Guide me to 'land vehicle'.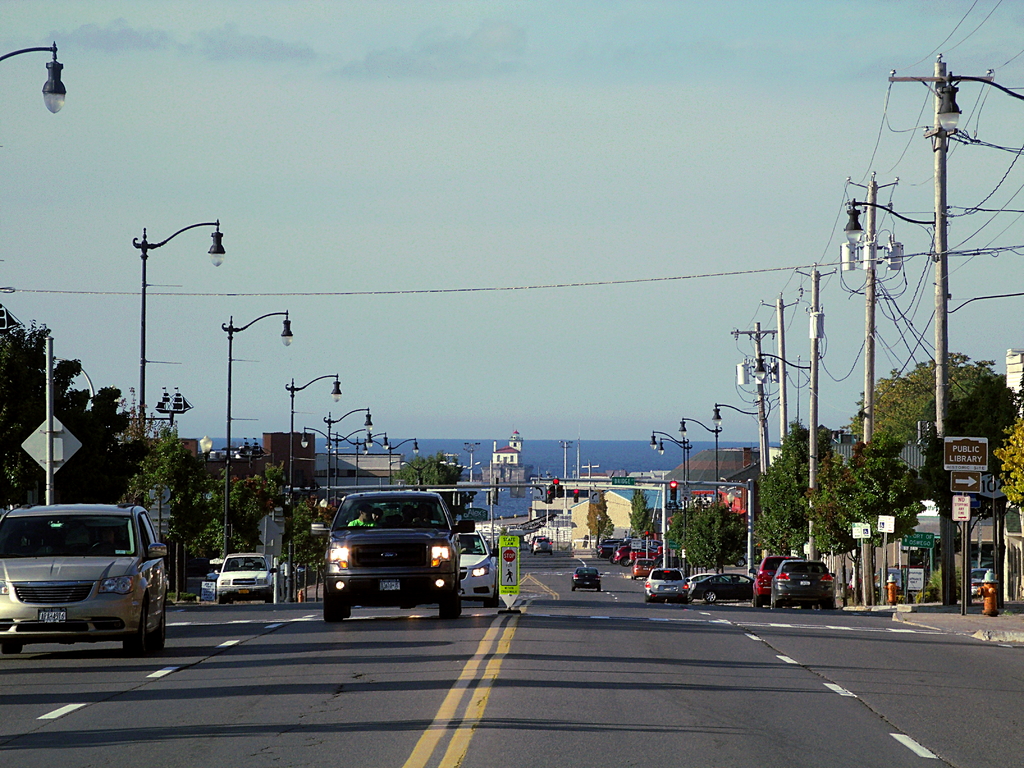
Guidance: l=456, t=532, r=499, b=605.
